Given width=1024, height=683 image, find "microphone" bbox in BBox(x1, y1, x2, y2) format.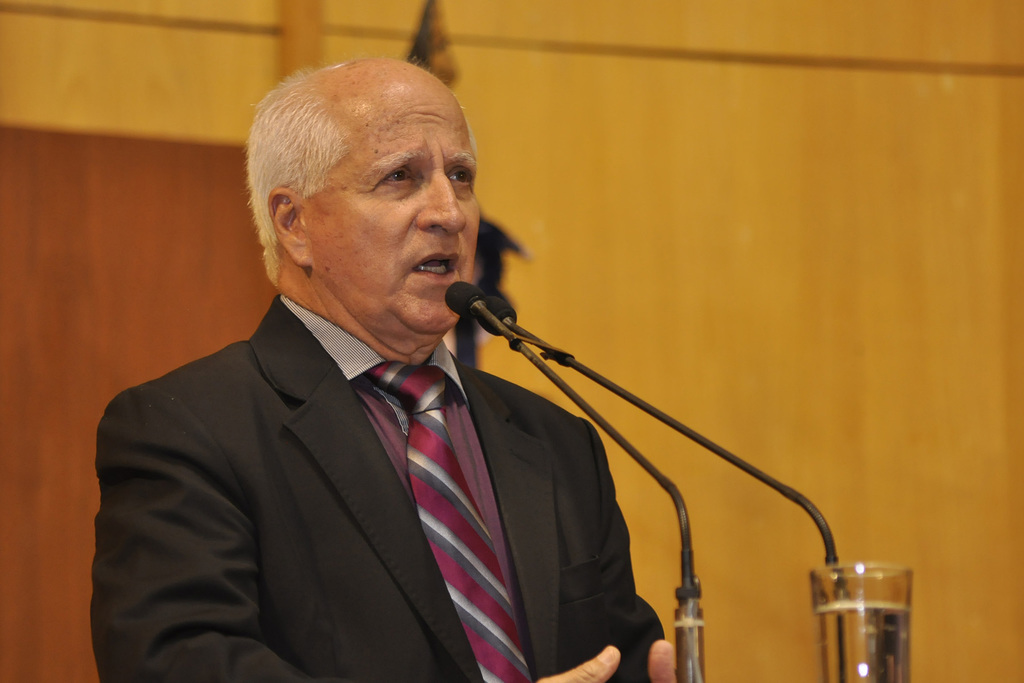
BBox(432, 276, 517, 346).
